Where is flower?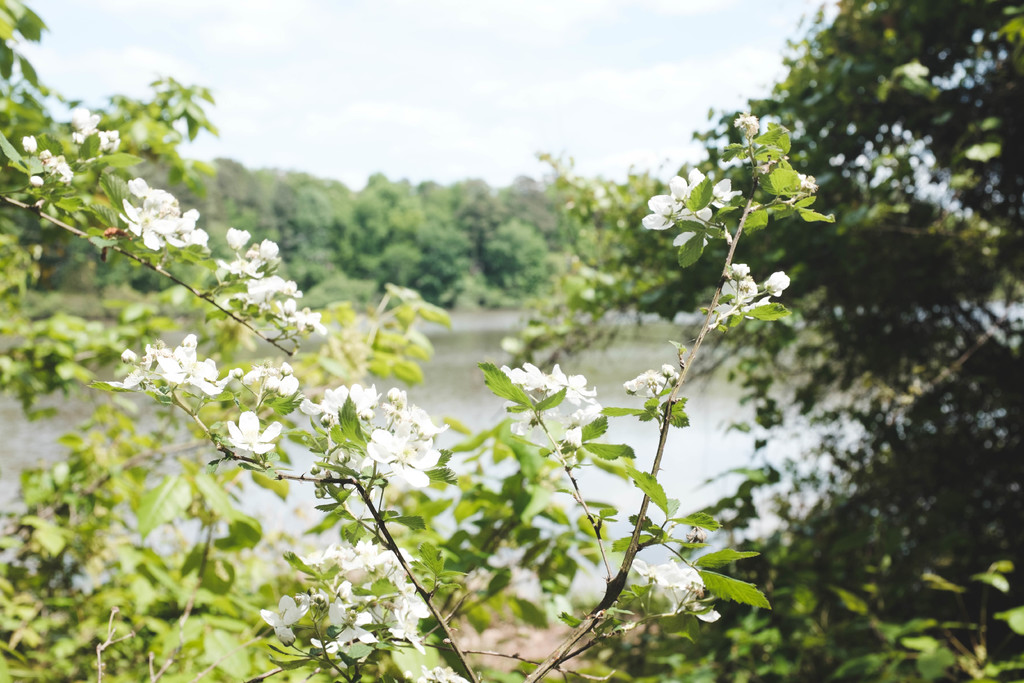
bbox=(43, 149, 74, 183).
